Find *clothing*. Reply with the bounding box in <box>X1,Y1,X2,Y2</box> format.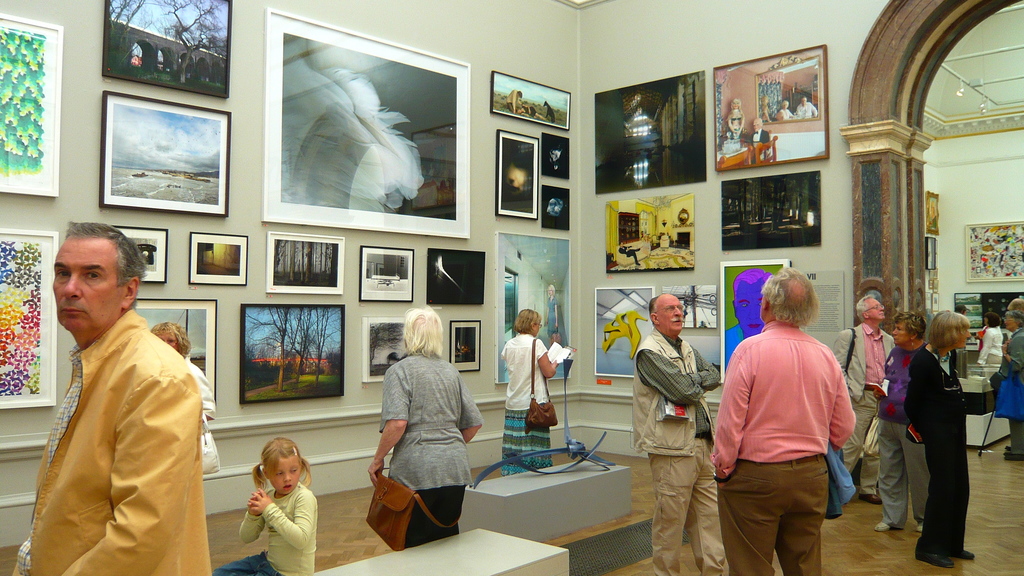
<box>630,328,730,575</box>.
